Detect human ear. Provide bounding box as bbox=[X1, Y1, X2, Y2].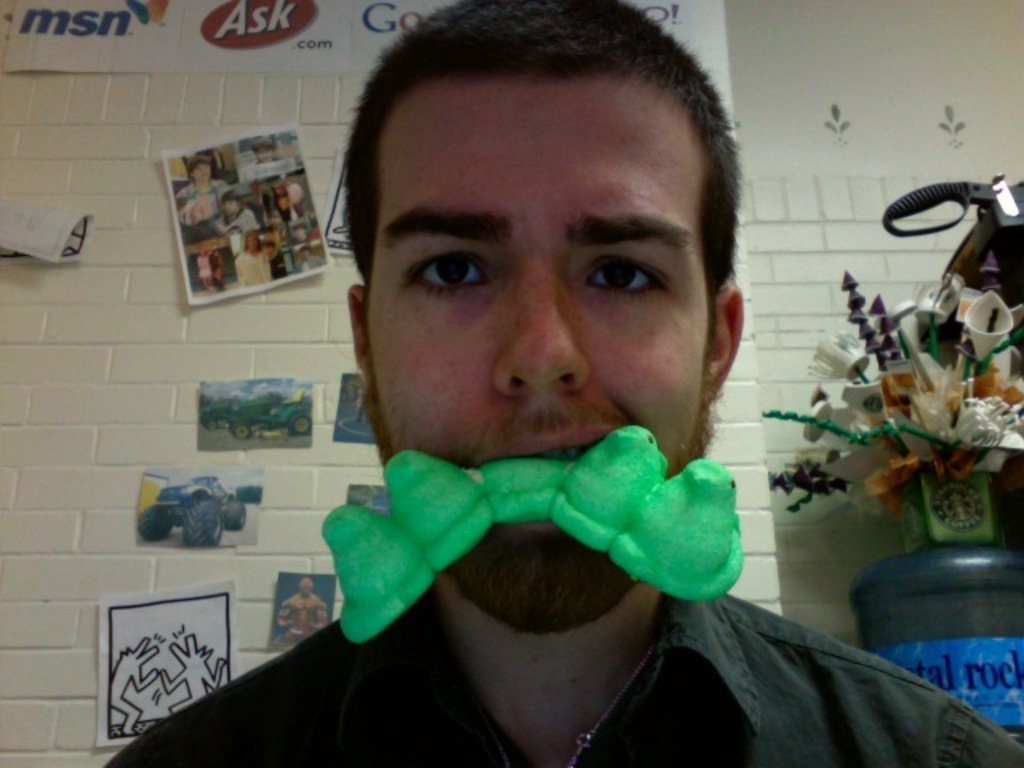
bbox=[706, 285, 746, 411].
